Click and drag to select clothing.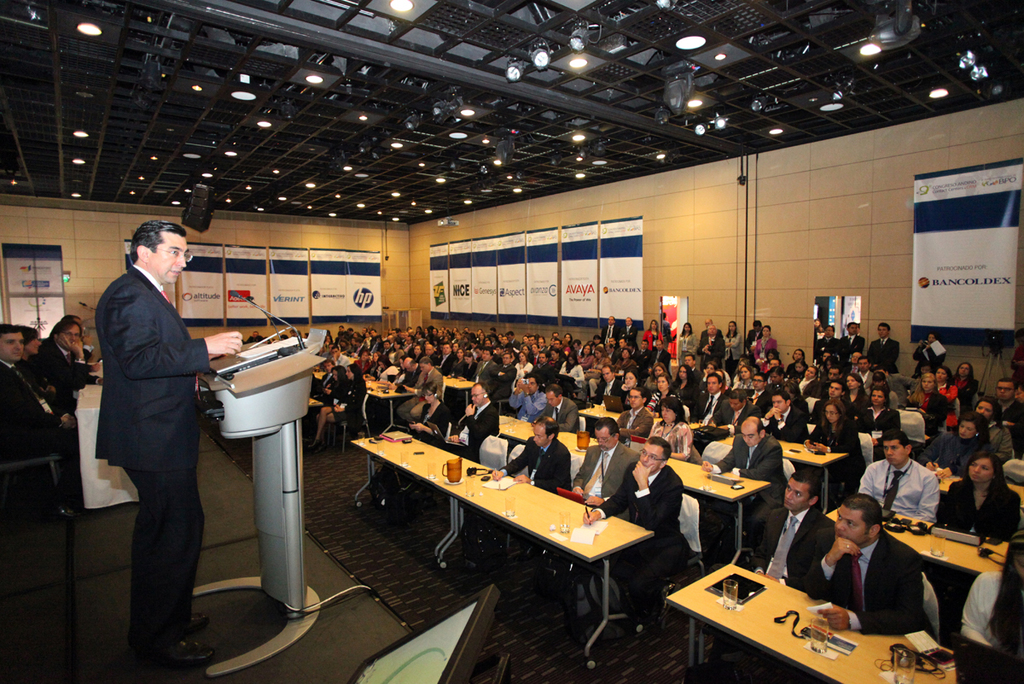
Selection: (823, 336, 847, 351).
